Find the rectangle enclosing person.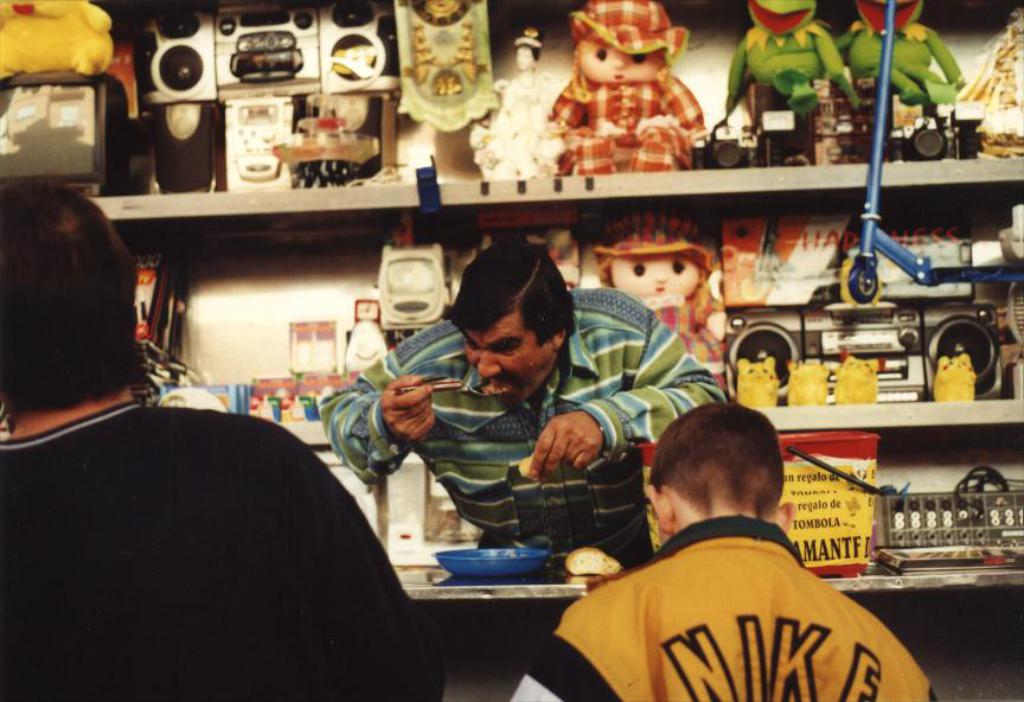
box(549, 1, 719, 174).
